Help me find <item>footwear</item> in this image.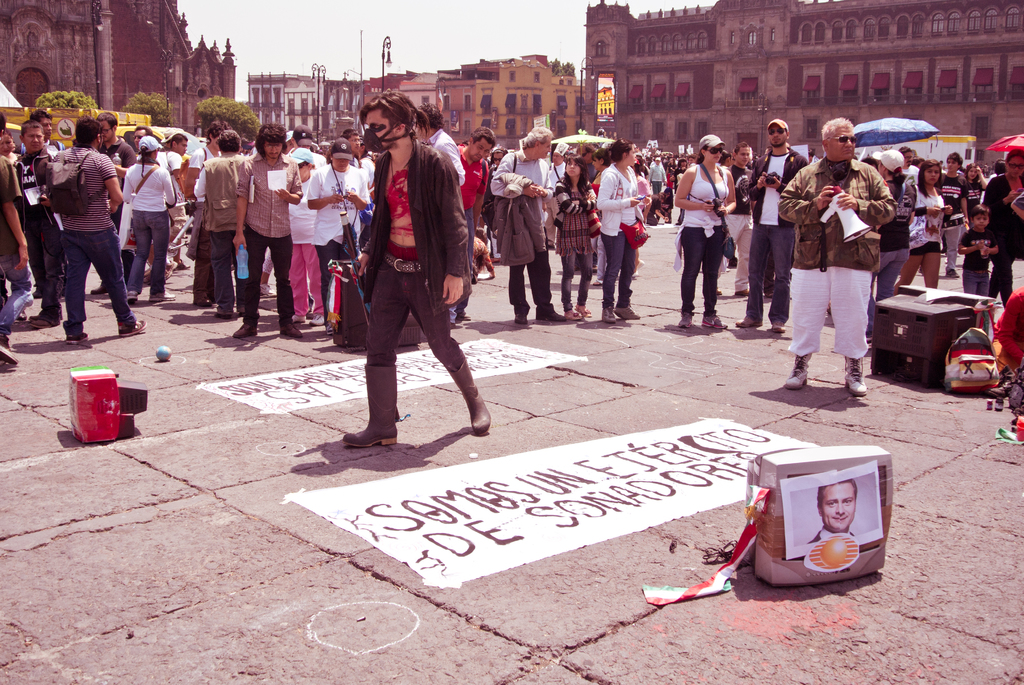
Found it: {"left": 735, "top": 288, "right": 752, "bottom": 297}.
